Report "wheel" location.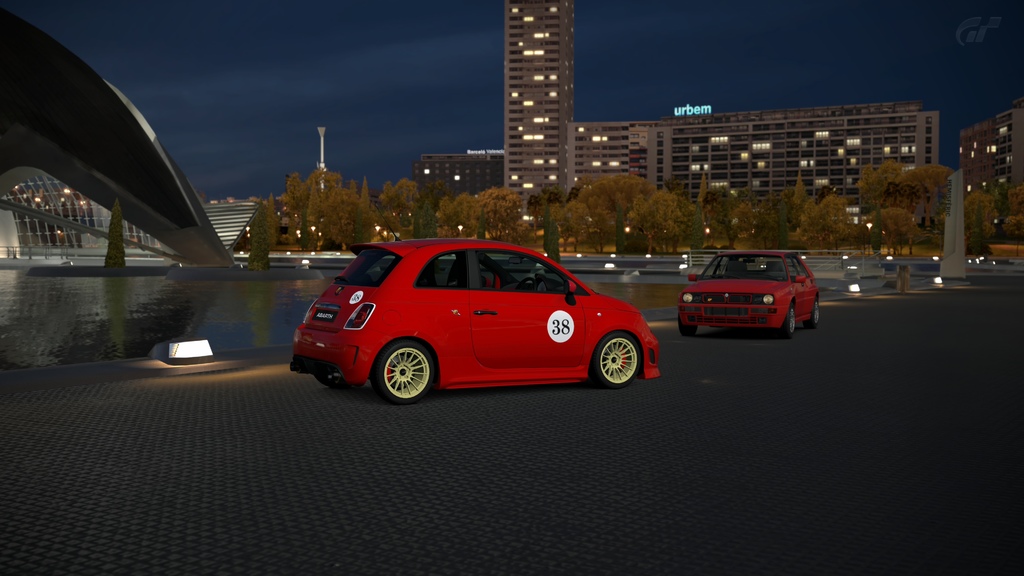
Report: l=680, t=319, r=696, b=336.
